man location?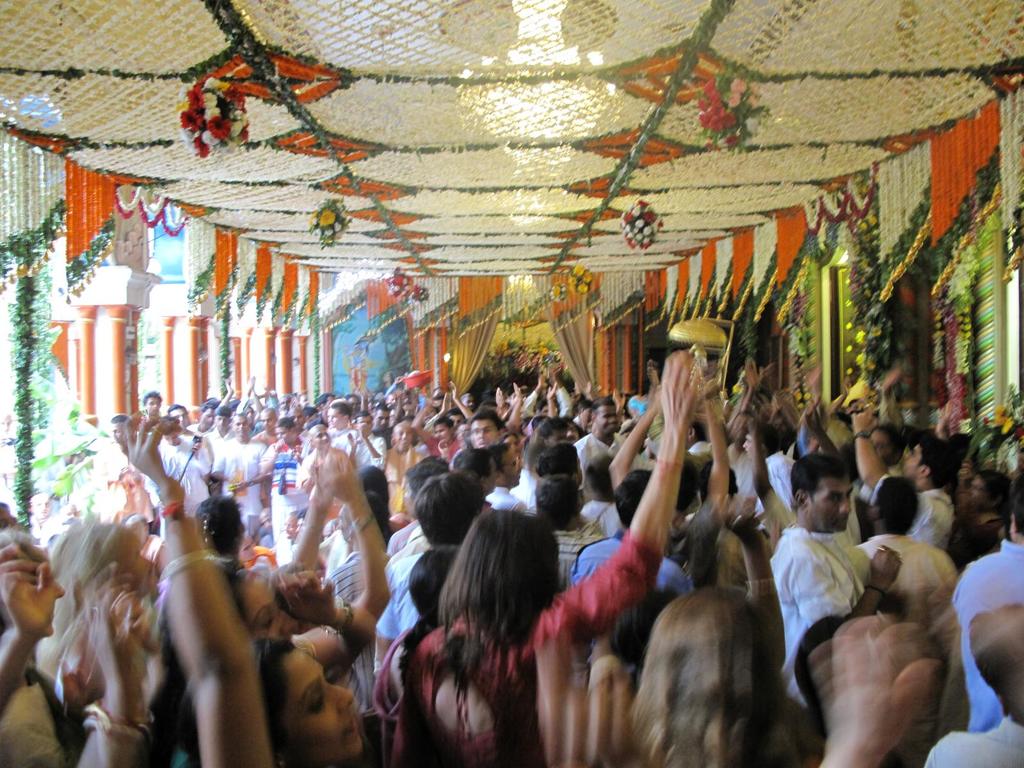
x1=607 y1=379 x2=728 y2=588
